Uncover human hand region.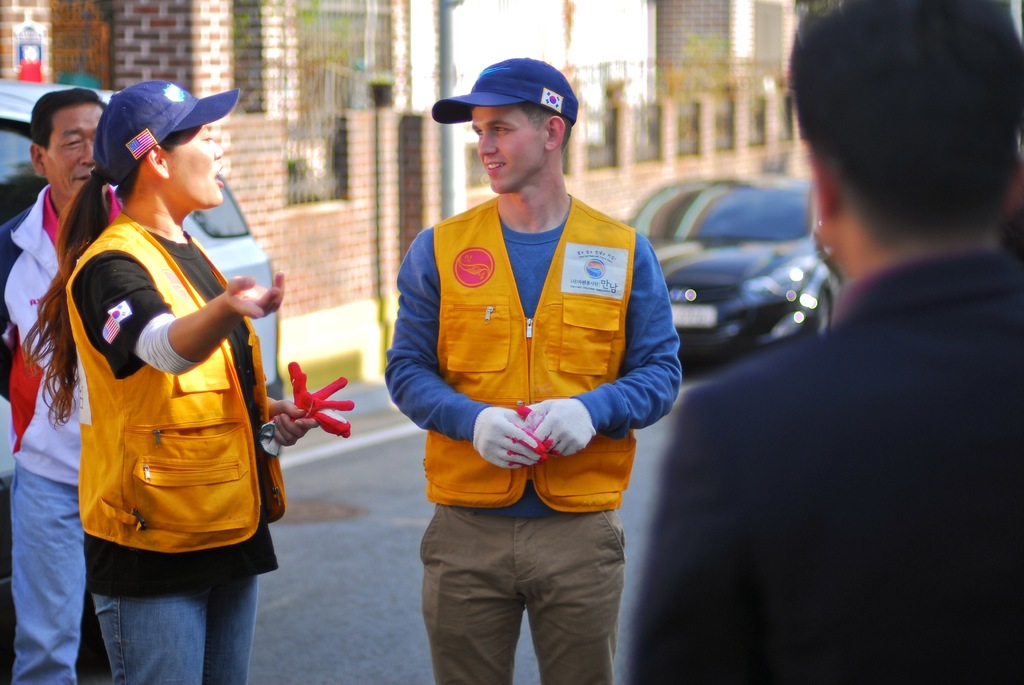
Uncovered: <bbox>220, 271, 288, 320</bbox>.
